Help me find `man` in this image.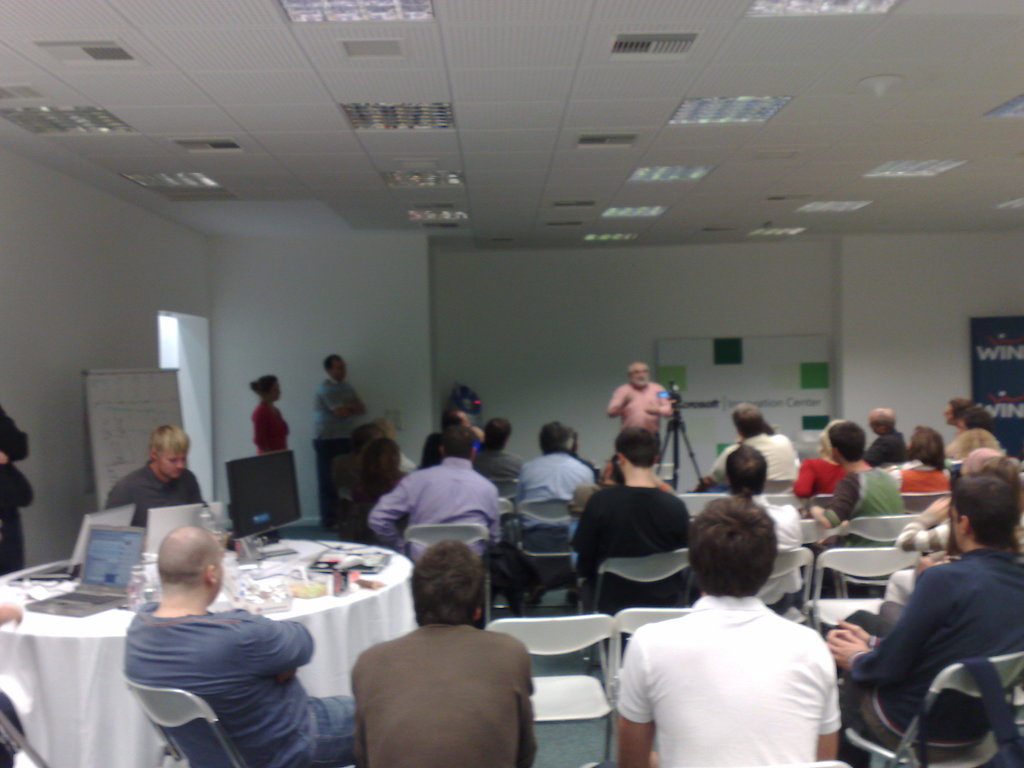
Found it: 700,405,801,490.
